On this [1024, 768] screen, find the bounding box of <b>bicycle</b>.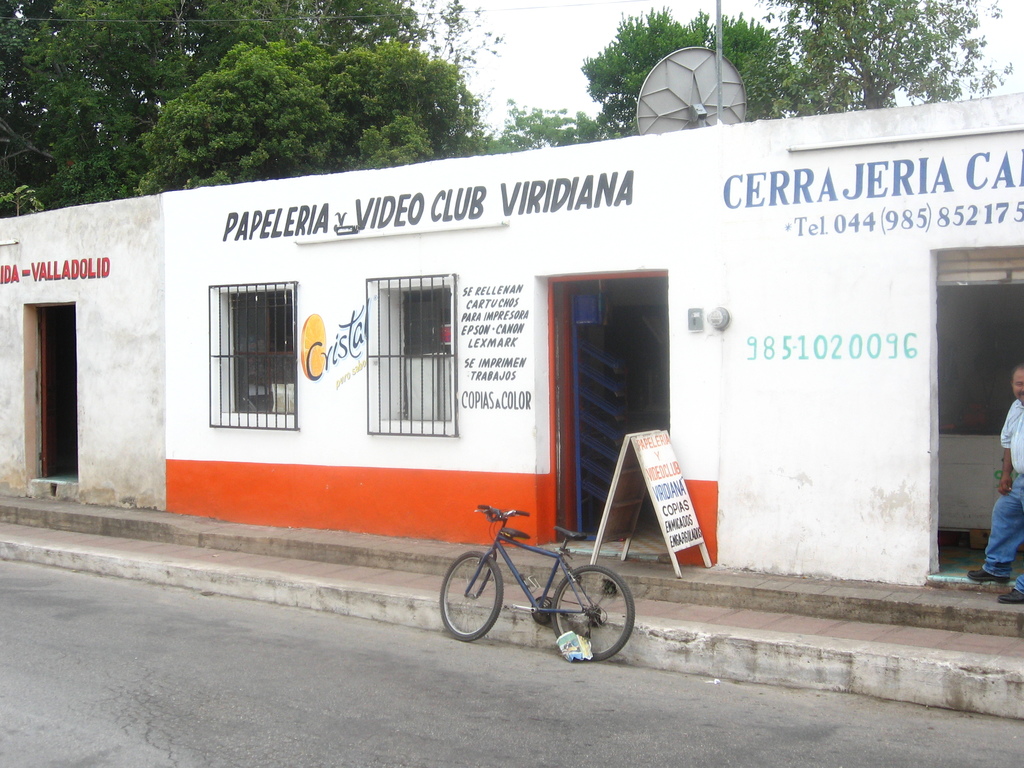
Bounding box: (x1=438, y1=506, x2=634, y2=664).
